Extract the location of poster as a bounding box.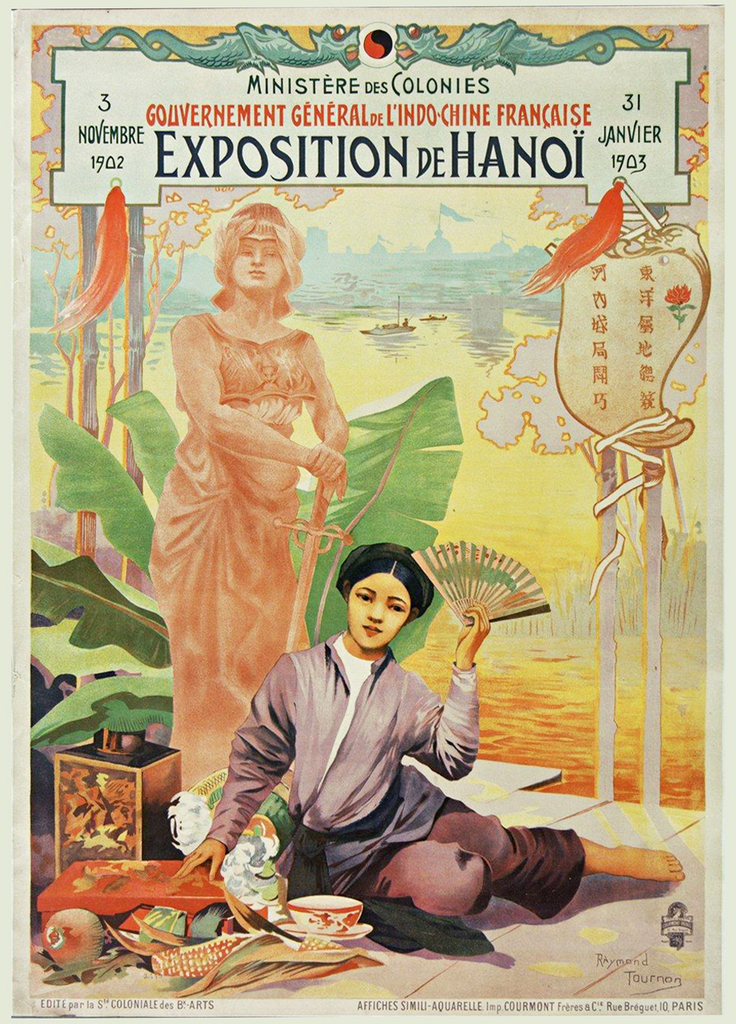
(0,0,728,1020).
